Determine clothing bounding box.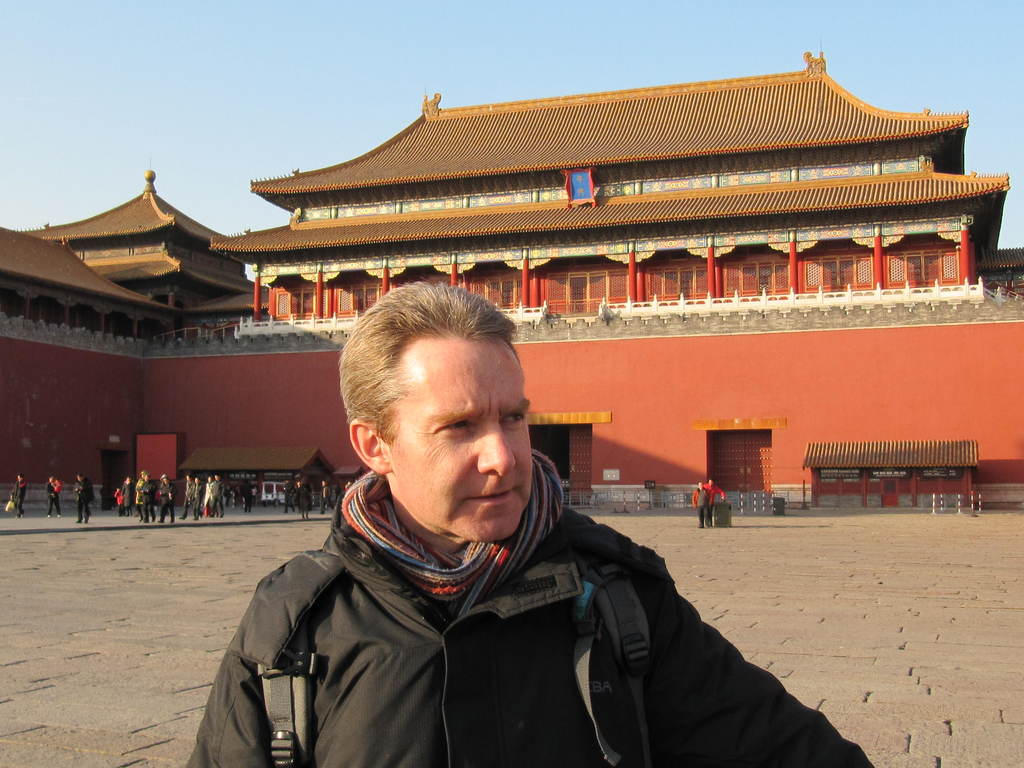
Determined: <box>134,476,155,524</box>.
